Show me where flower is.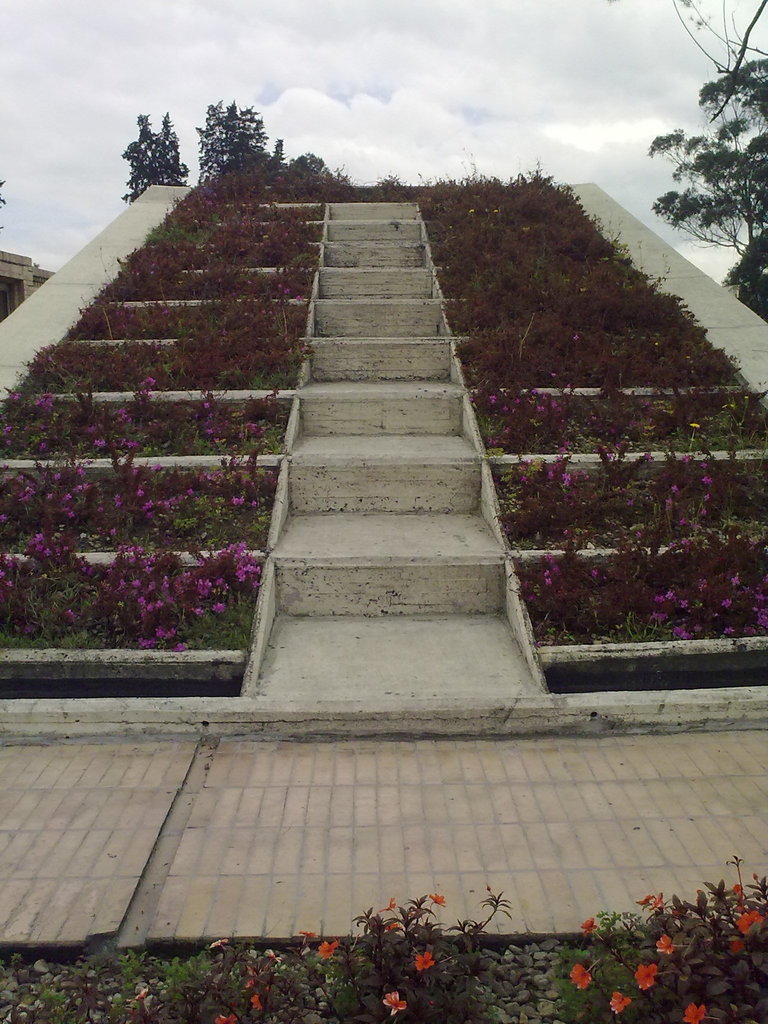
flower is at rect(298, 929, 319, 942).
